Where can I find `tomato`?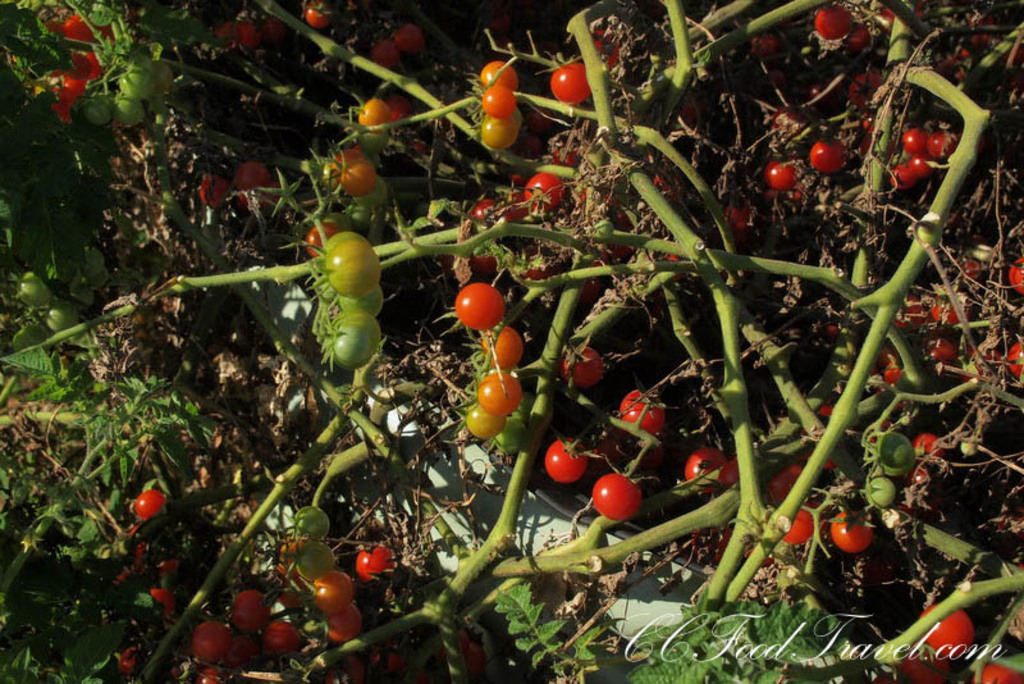
You can find it at {"x1": 481, "y1": 374, "x2": 522, "y2": 414}.
